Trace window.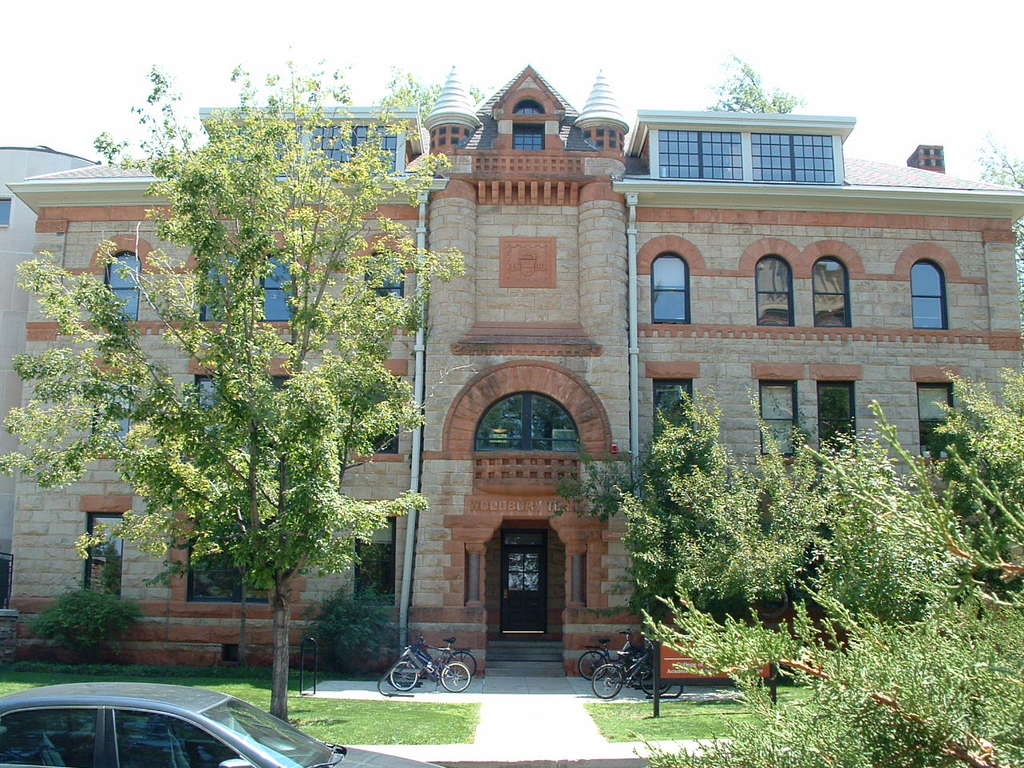
Traced to box=[359, 246, 402, 307].
